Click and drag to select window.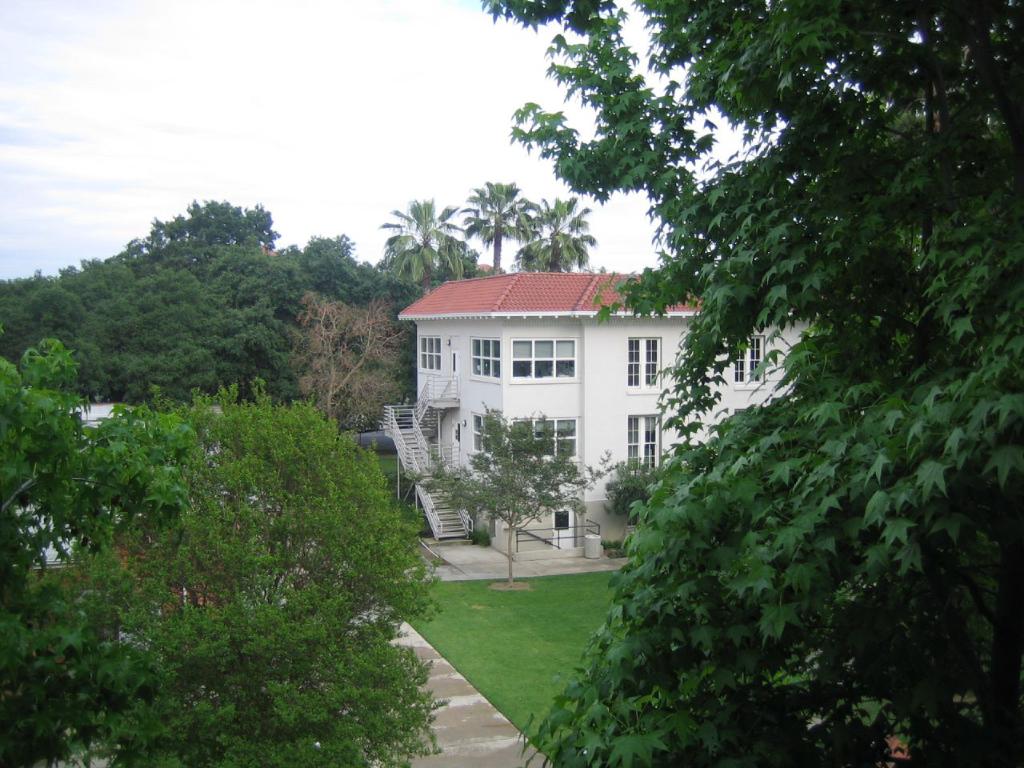
Selection: {"x1": 512, "y1": 334, "x2": 580, "y2": 384}.
